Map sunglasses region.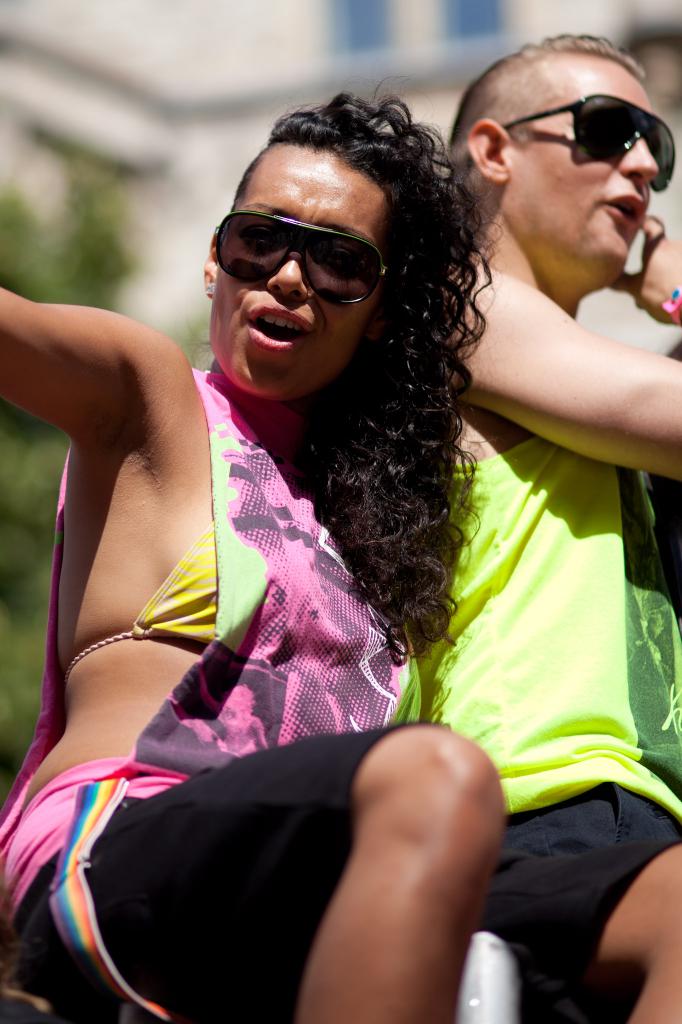
Mapped to {"left": 499, "top": 95, "right": 676, "bottom": 192}.
